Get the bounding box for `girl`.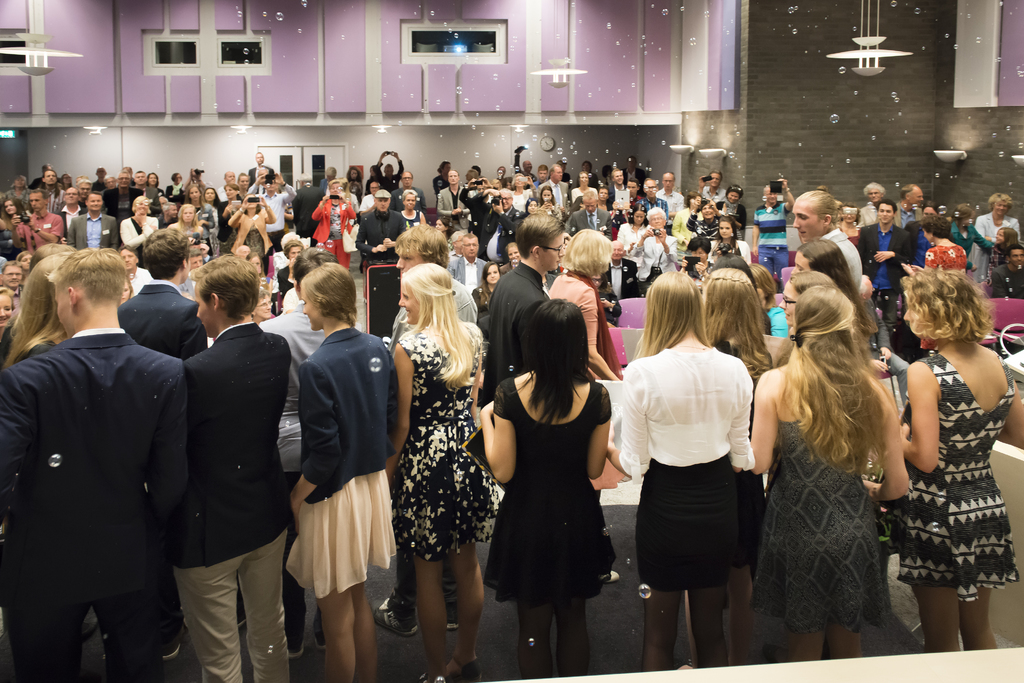
rect(289, 259, 396, 680).
